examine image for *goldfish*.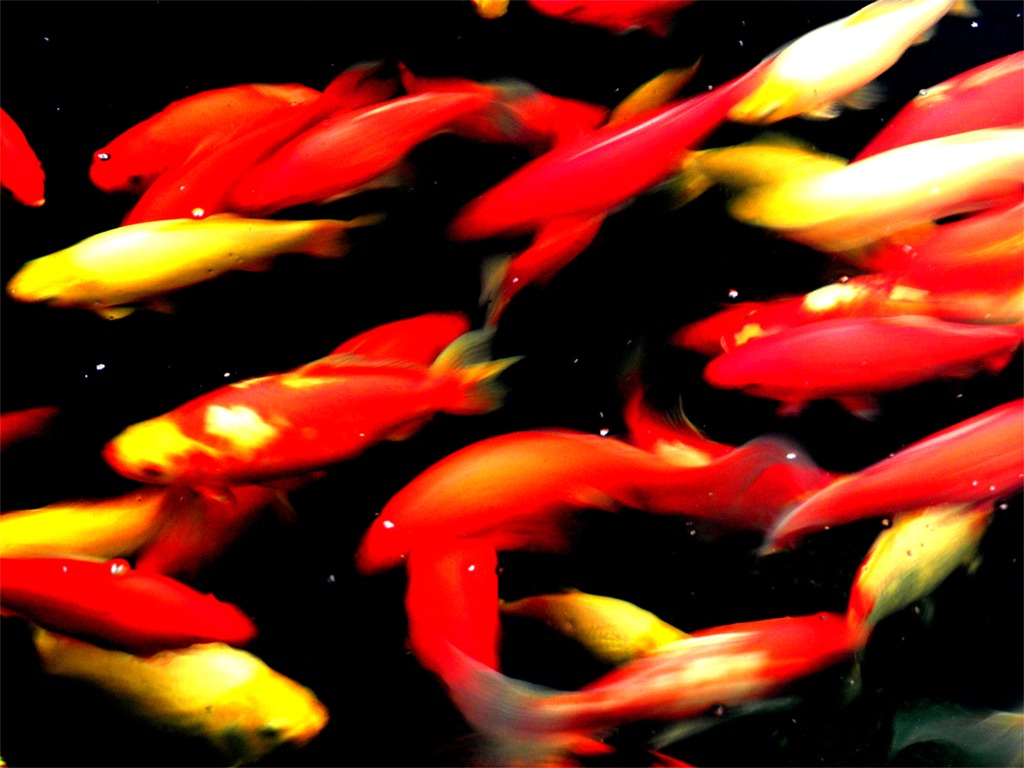
Examination result: bbox(74, 305, 550, 538).
